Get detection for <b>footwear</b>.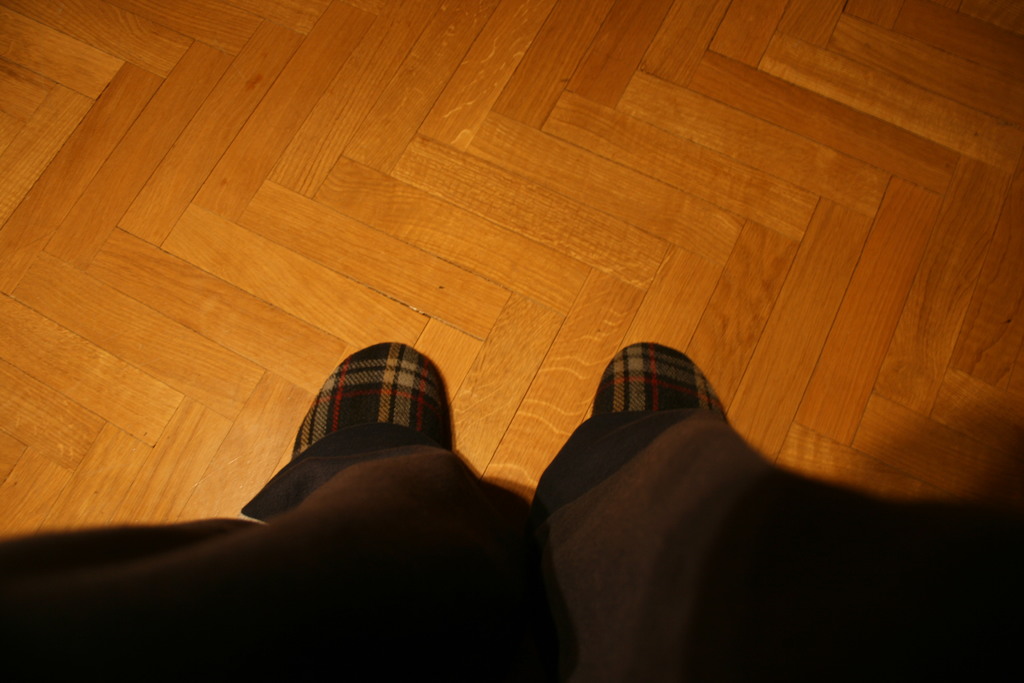
Detection: bbox=[582, 342, 723, 429].
